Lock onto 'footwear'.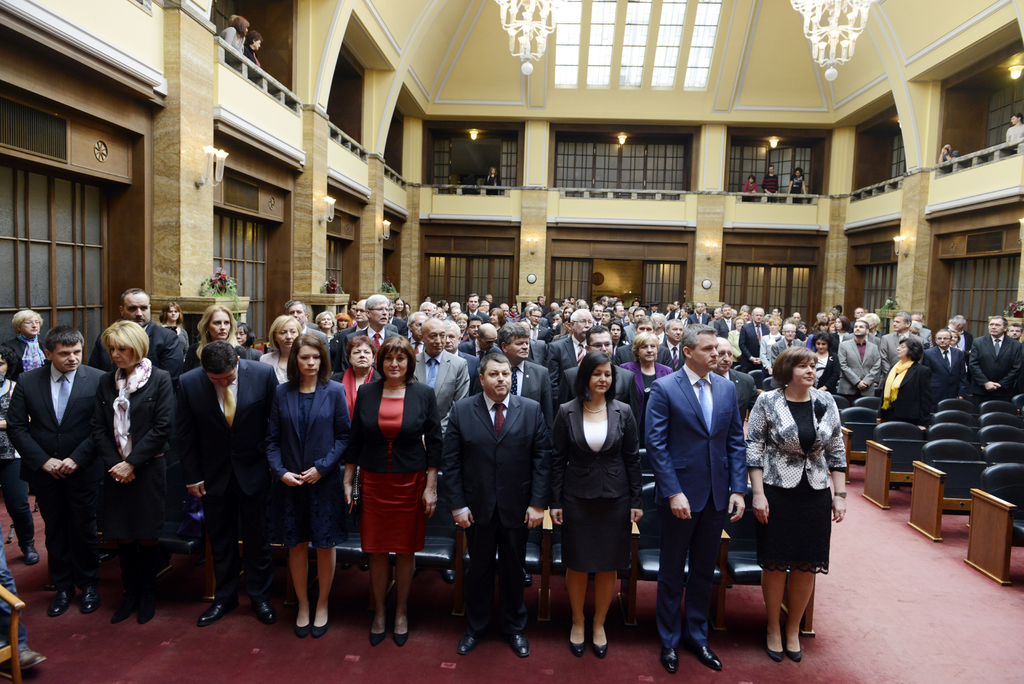
Locked: 243,594,274,621.
